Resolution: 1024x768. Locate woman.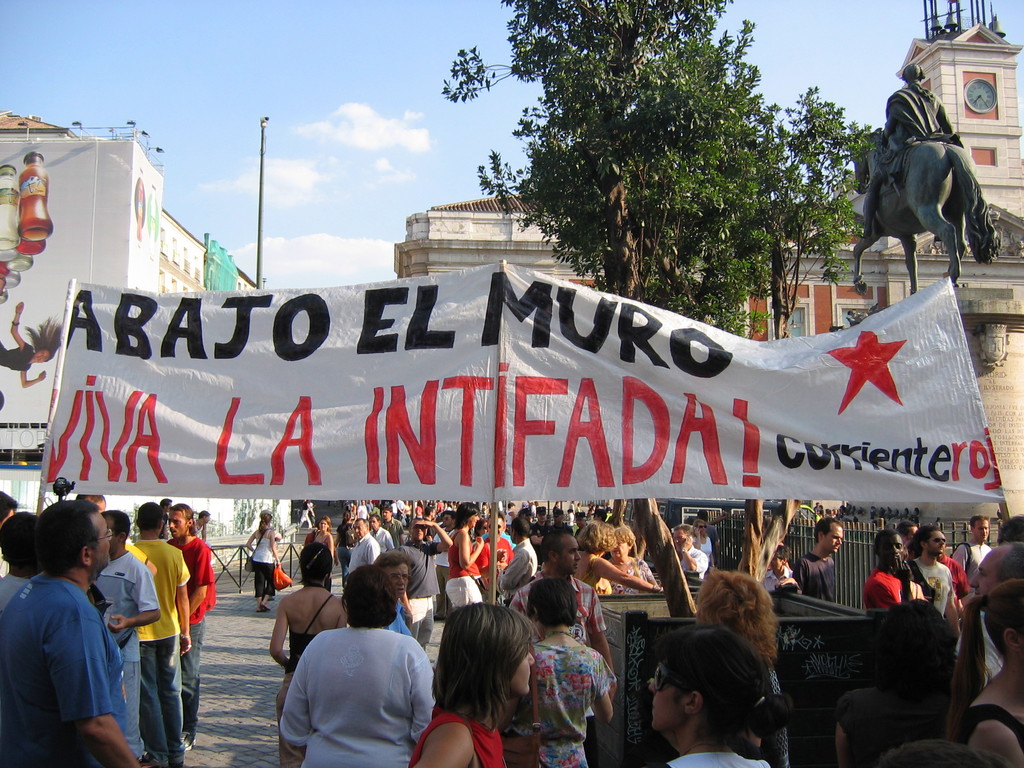
crop(445, 504, 481, 606).
